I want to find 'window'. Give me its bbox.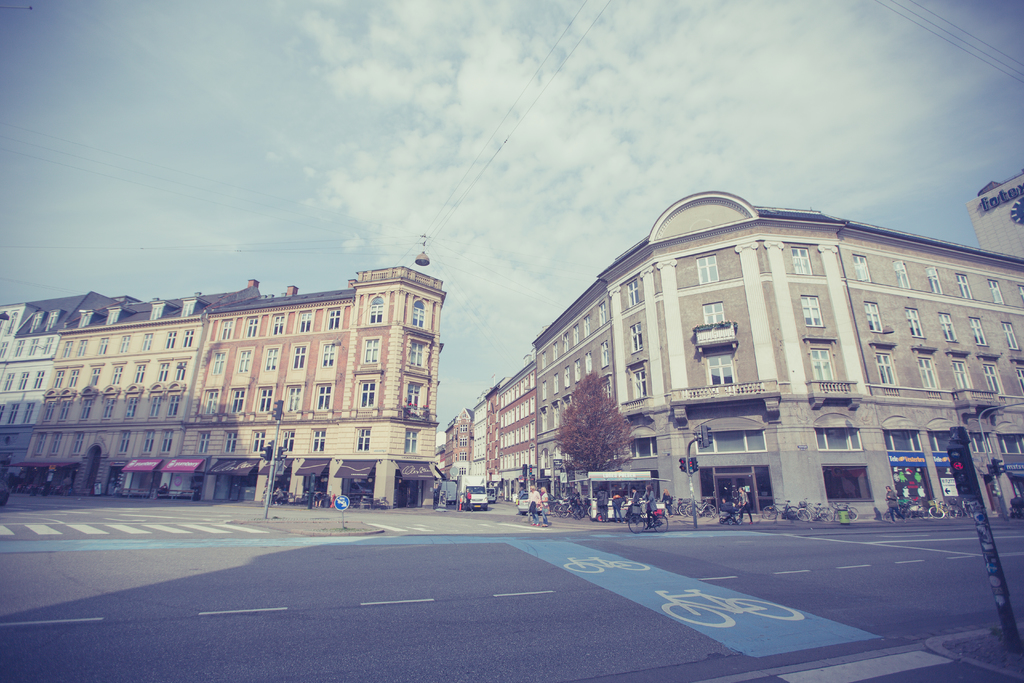
locate(262, 347, 278, 369).
